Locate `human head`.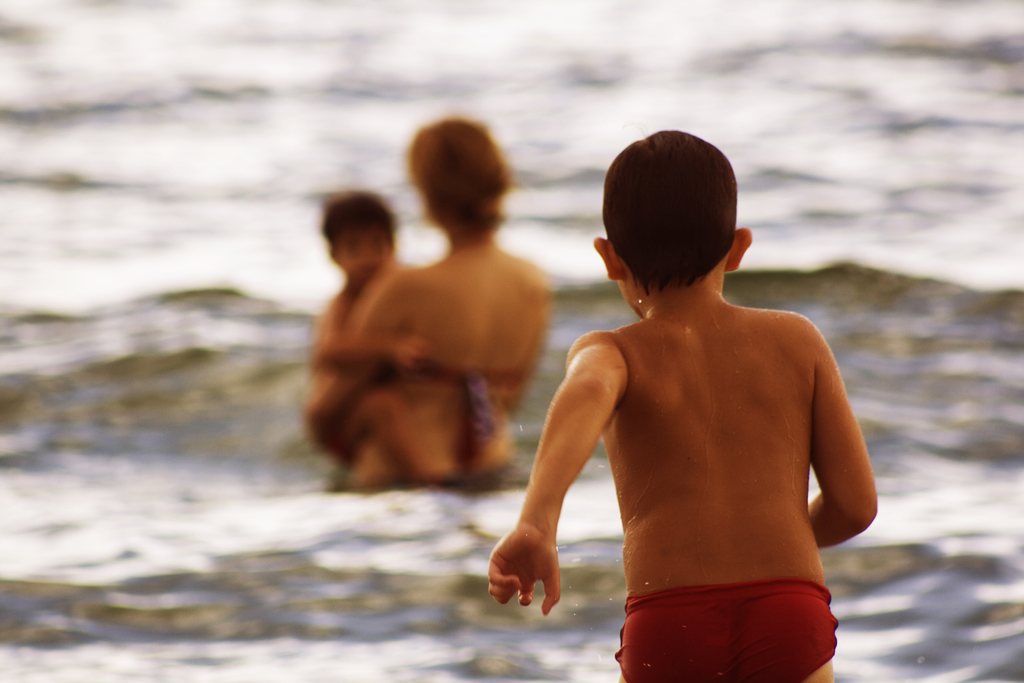
Bounding box: {"x1": 323, "y1": 190, "x2": 394, "y2": 281}.
